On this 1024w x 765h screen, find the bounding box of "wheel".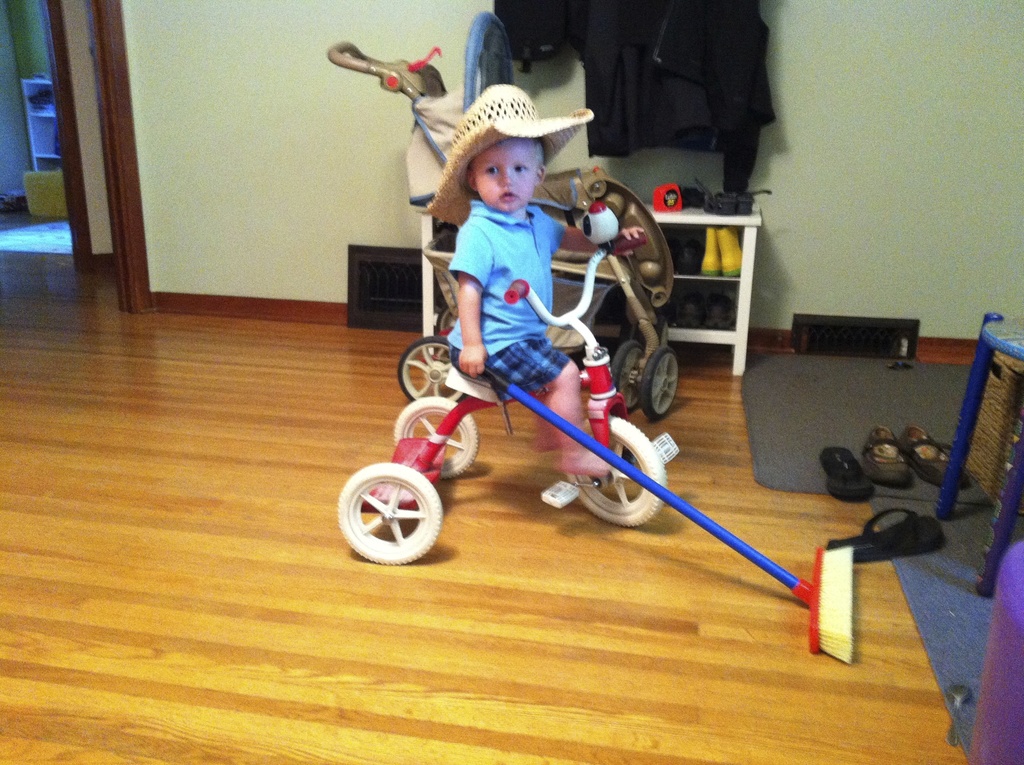
Bounding box: select_region(608, 346, 648, 407).
